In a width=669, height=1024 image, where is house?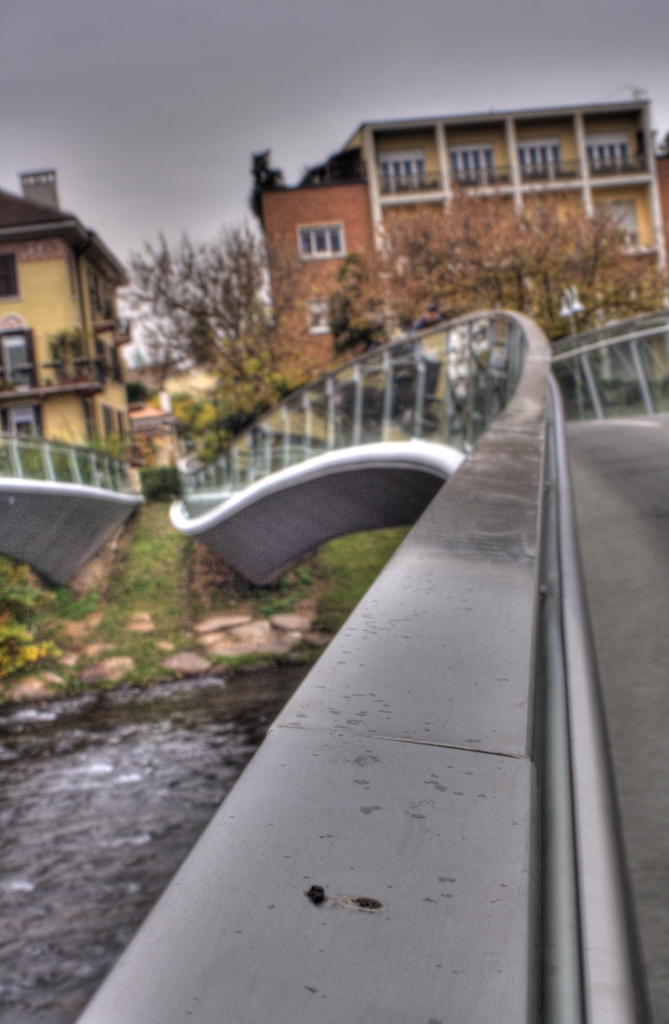
221:84:668:353.
